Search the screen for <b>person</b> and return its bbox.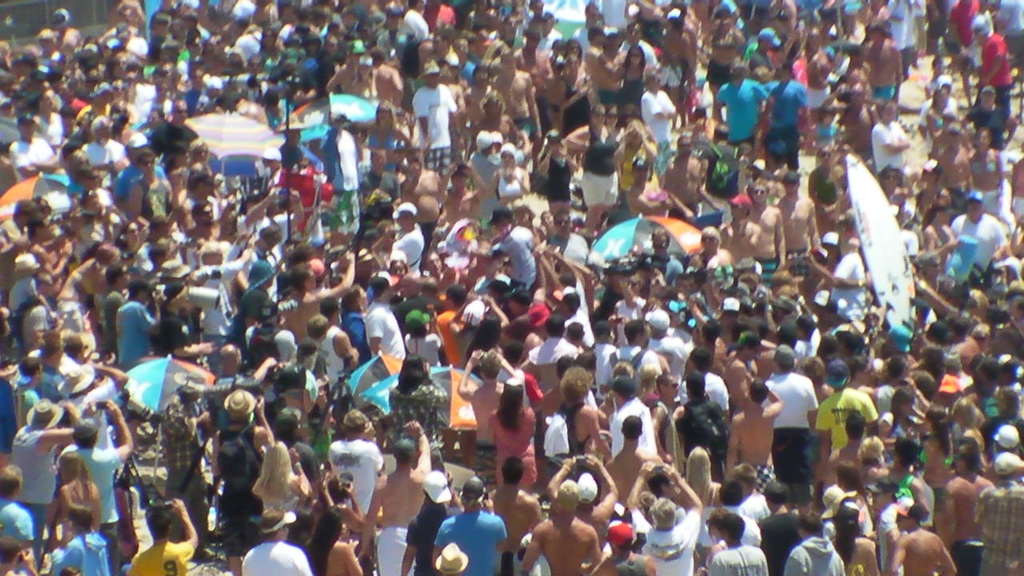
Found: detection(712, 478, 761, 546).
